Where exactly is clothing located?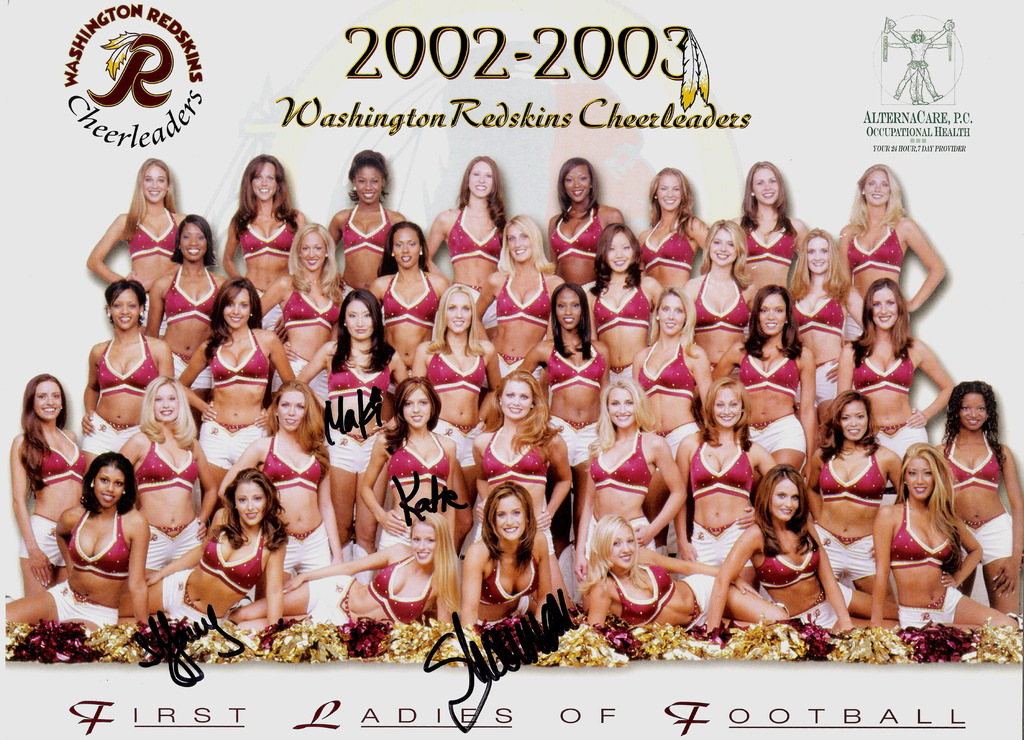
Its bounding box is 136, 440, 198, 493.
